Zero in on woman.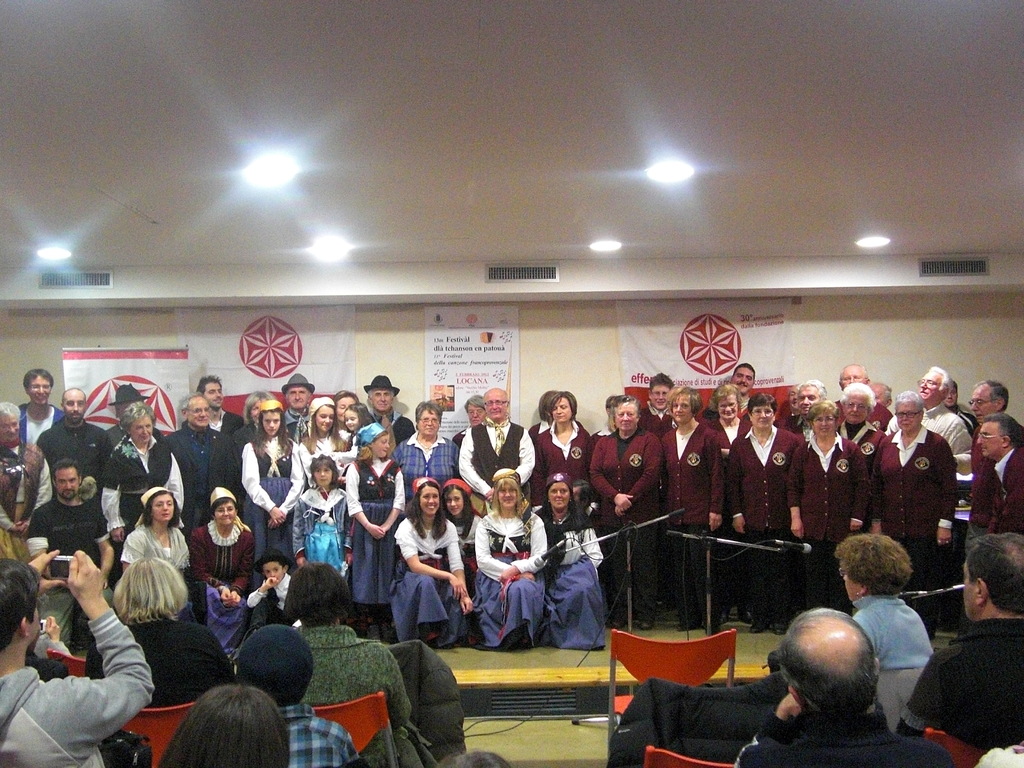
Zeroed in: [788, 395, 872, 613].
